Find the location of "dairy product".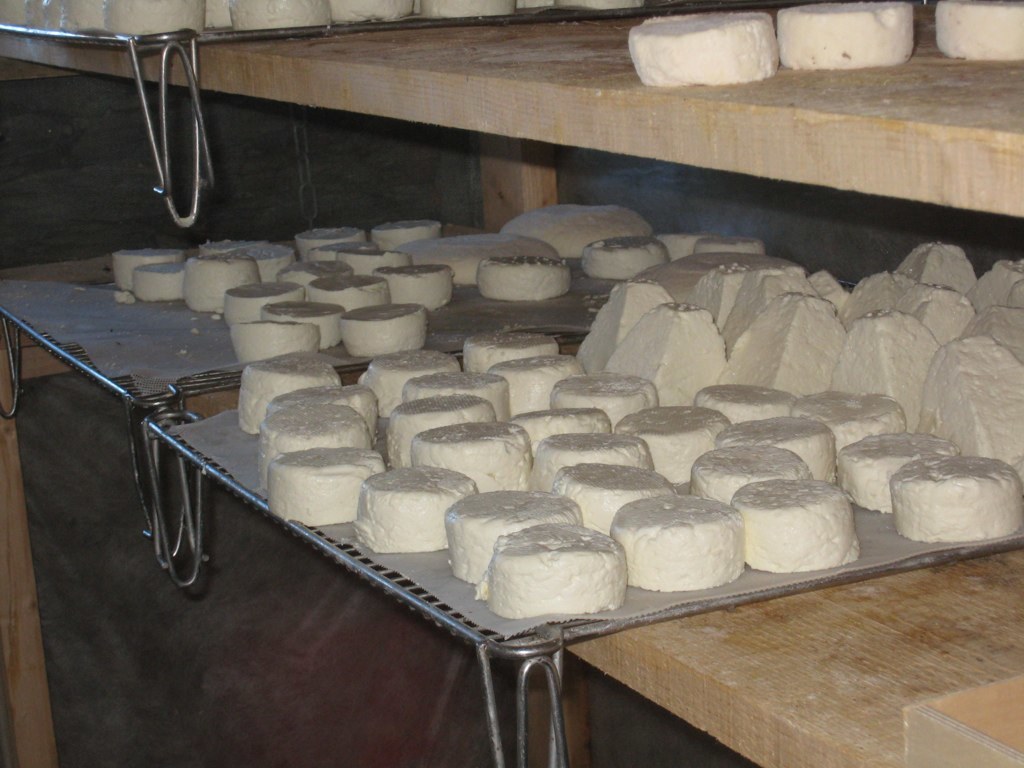
Location: 363:216:433:256.
